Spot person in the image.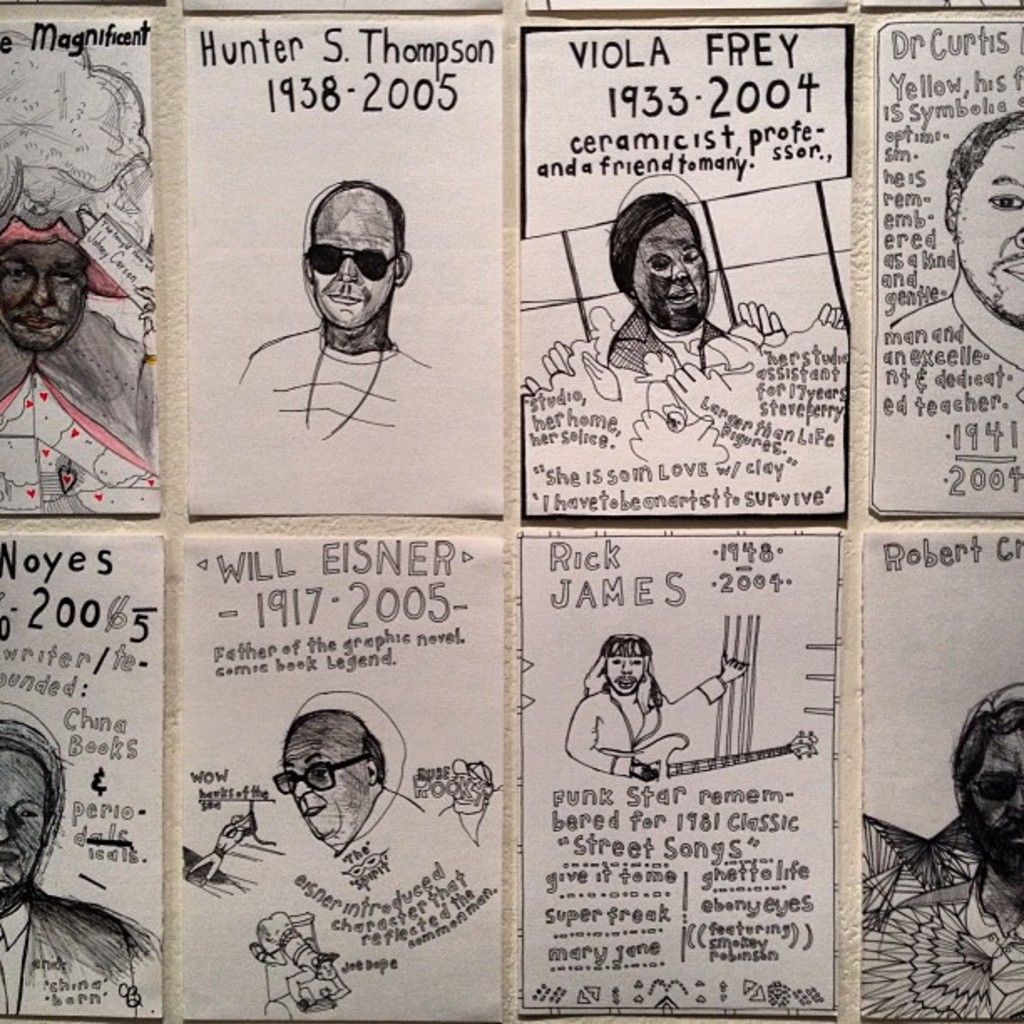
person found at 606, 191, 735, 381.
